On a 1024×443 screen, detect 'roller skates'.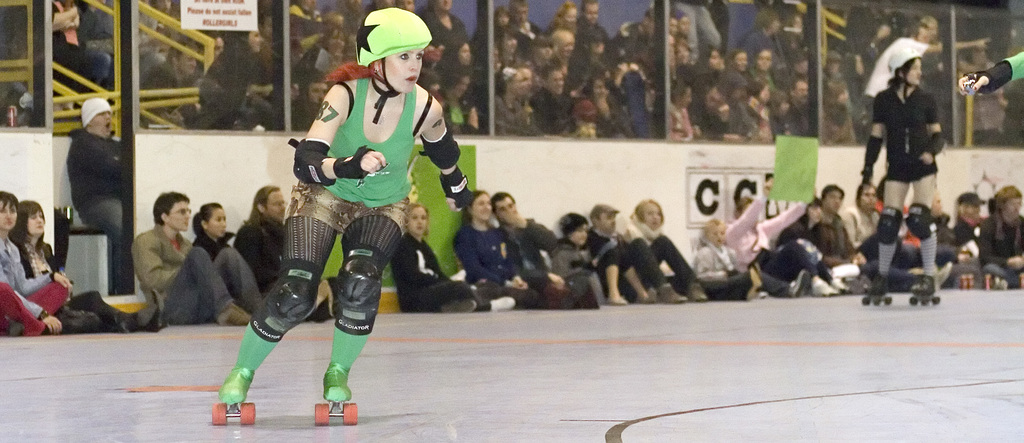
detection(862, 273, 891, 309).
